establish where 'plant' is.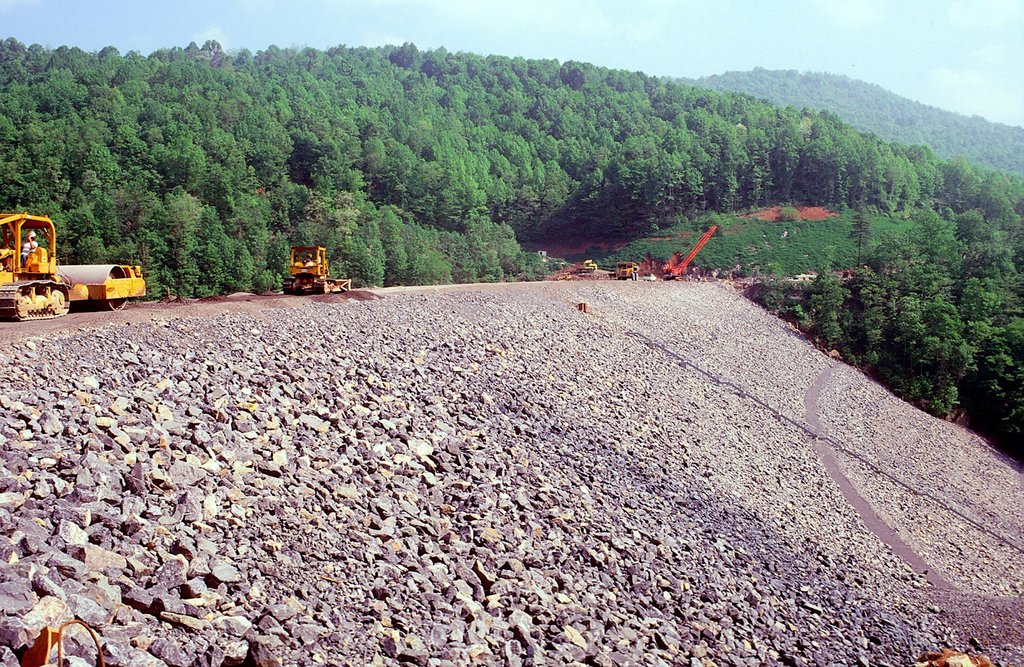
Established at [234,233,268,290].
